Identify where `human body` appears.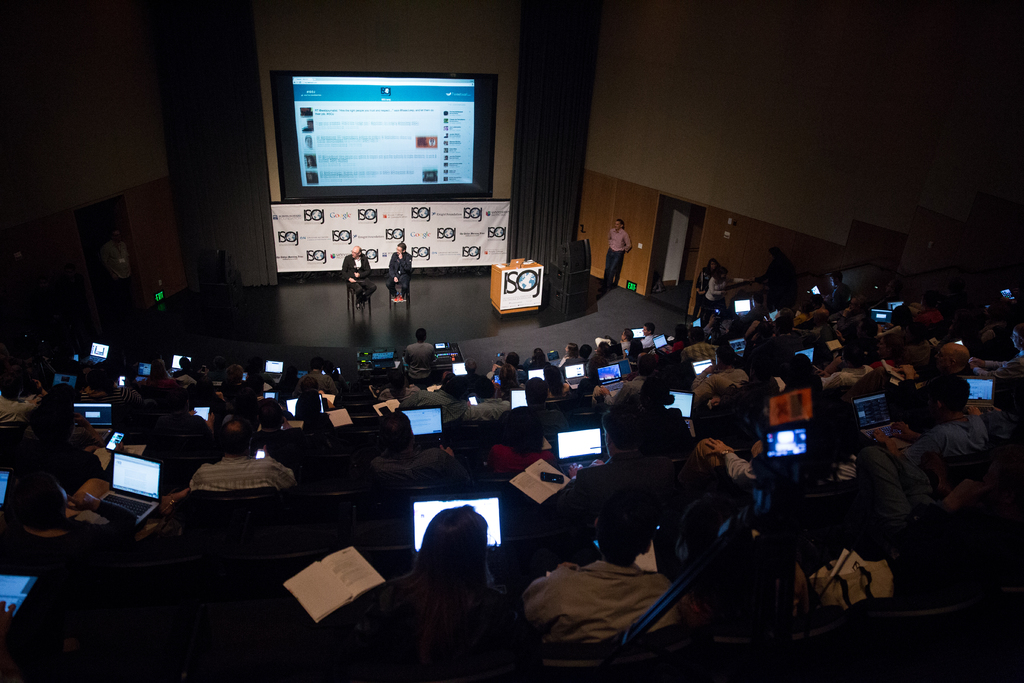
Appears at l=294, t=359, r=340, b=399.
